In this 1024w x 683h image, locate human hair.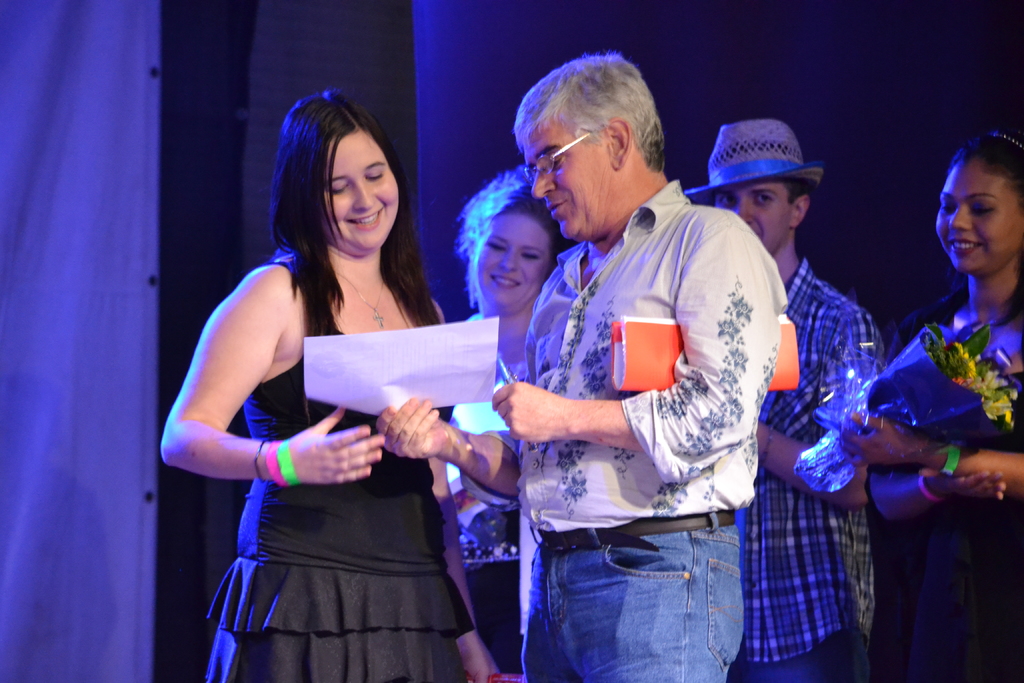
Bounding box: 262/81/445/342.
